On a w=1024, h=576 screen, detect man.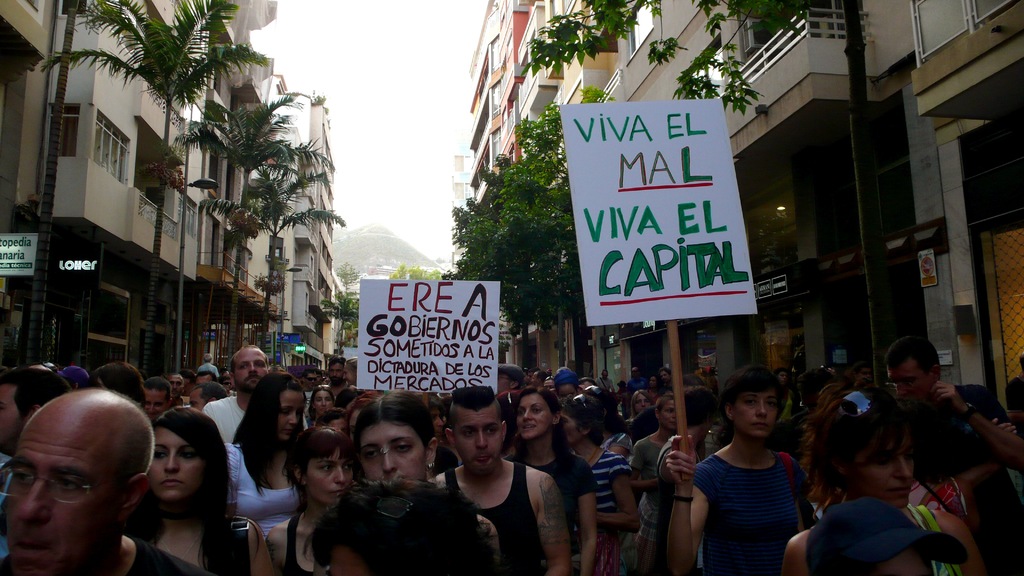
l=436, t=385, r=572, b=575.
